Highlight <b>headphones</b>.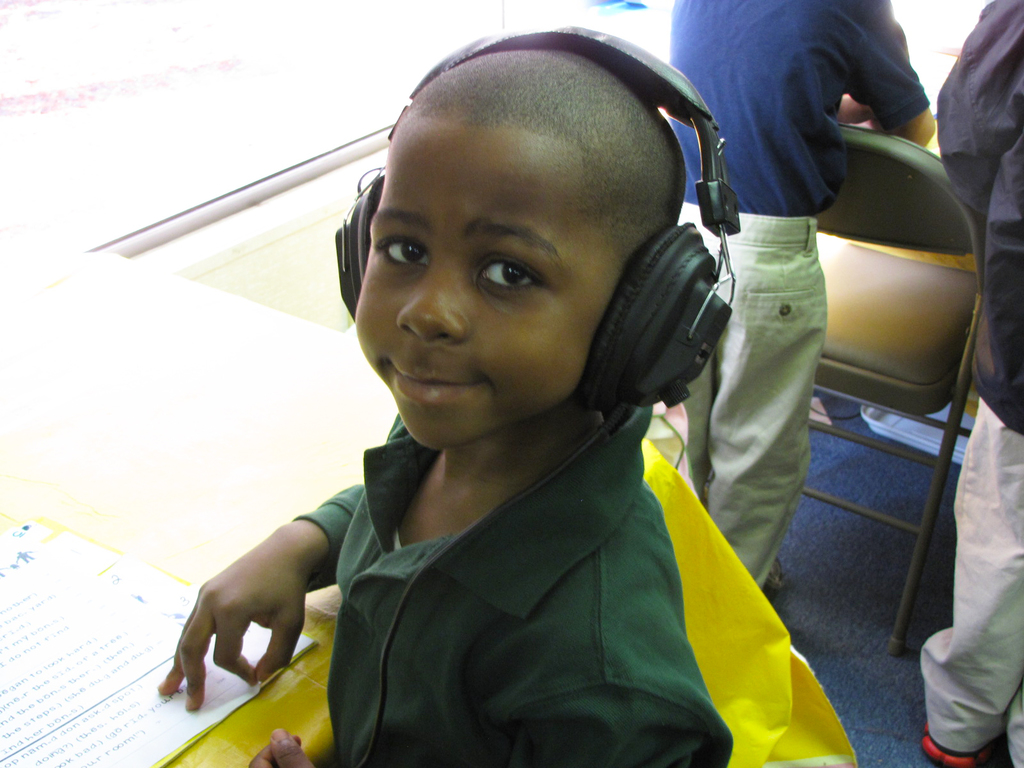
Highlighted region: [x1=319, y1=22, x2=725, y2=767].
